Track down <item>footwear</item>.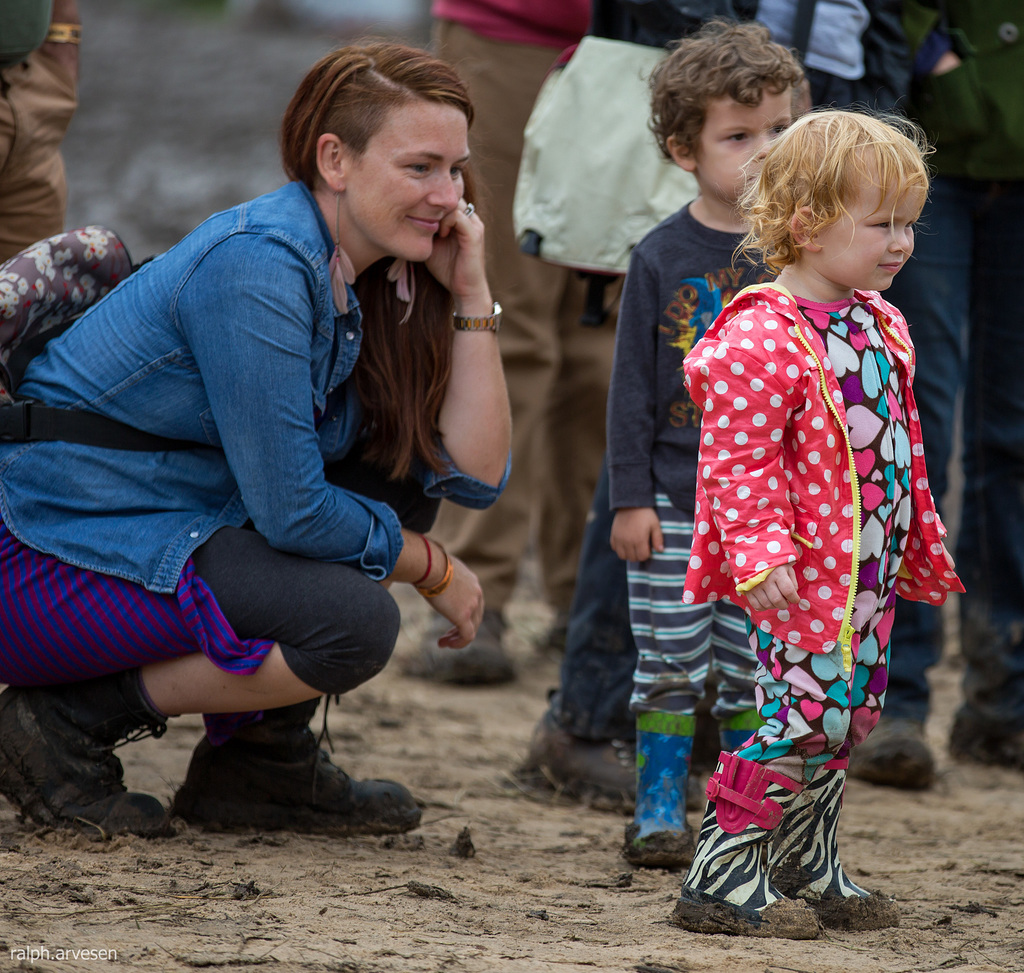
Tracked to [x1=6, y1=663, x2=176, y2=836].
